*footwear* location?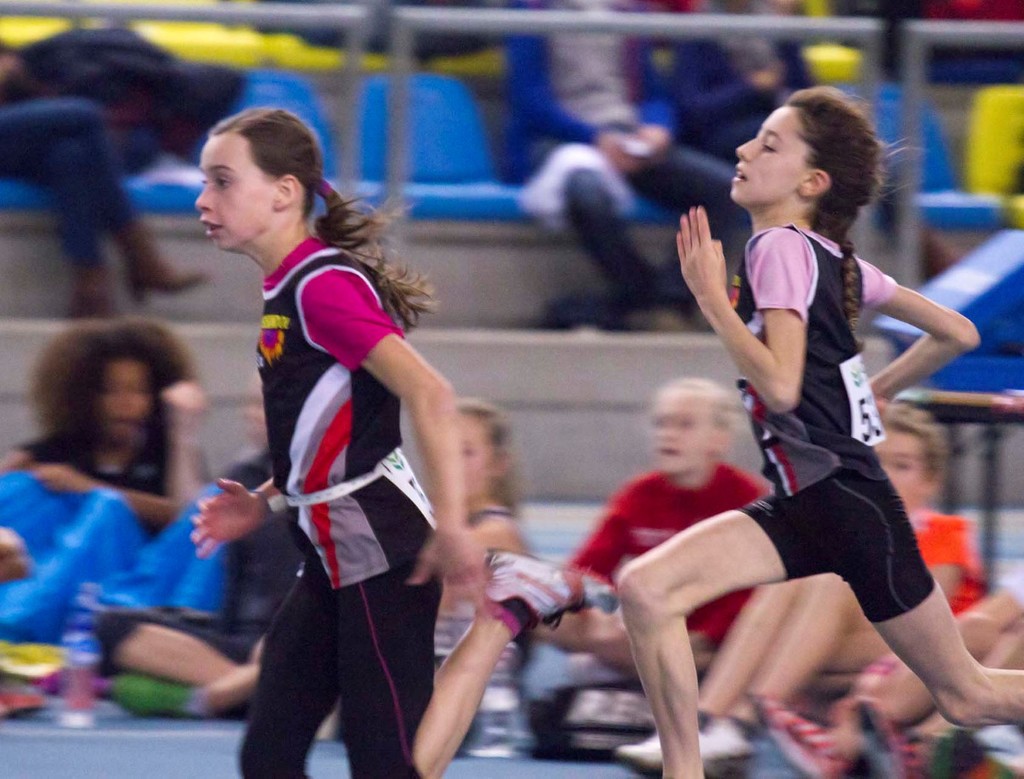
[x1=841, y1=691, x2=930, y2=778]
